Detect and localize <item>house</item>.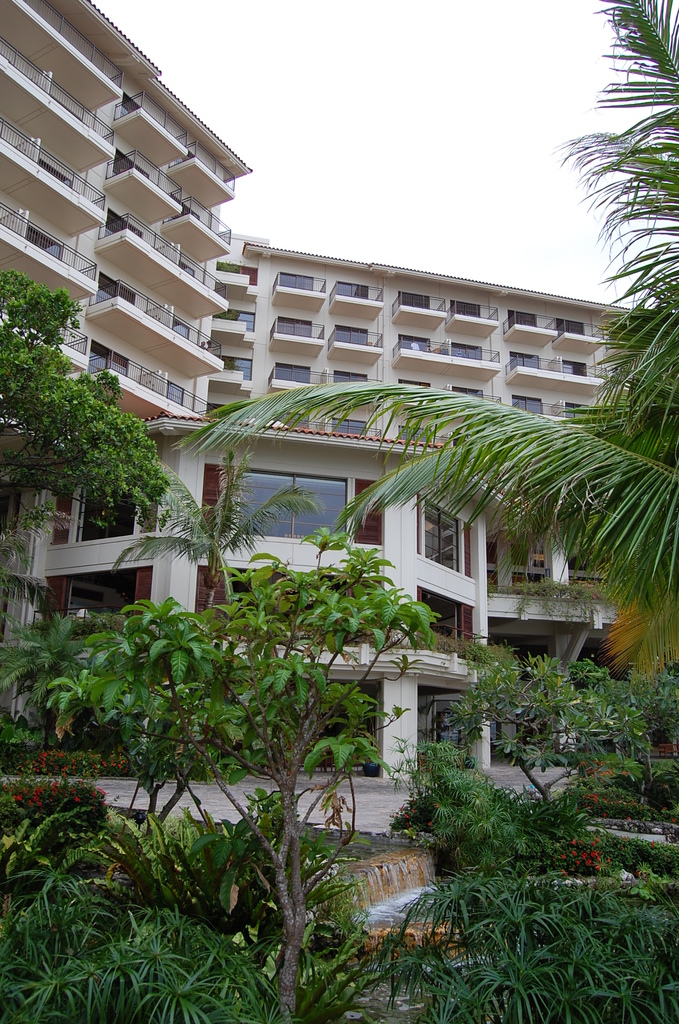
Localized at crop(0, 0, 678, 808).
